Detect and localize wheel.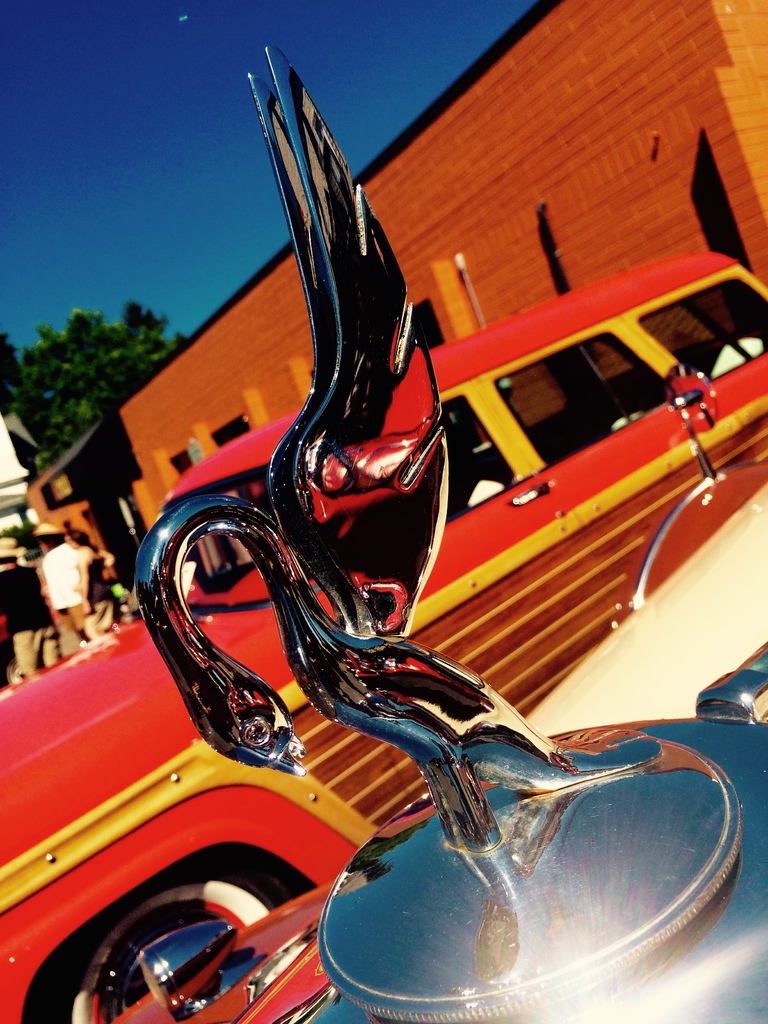
Localized at l=67, t=879, r=287, b=1020.
